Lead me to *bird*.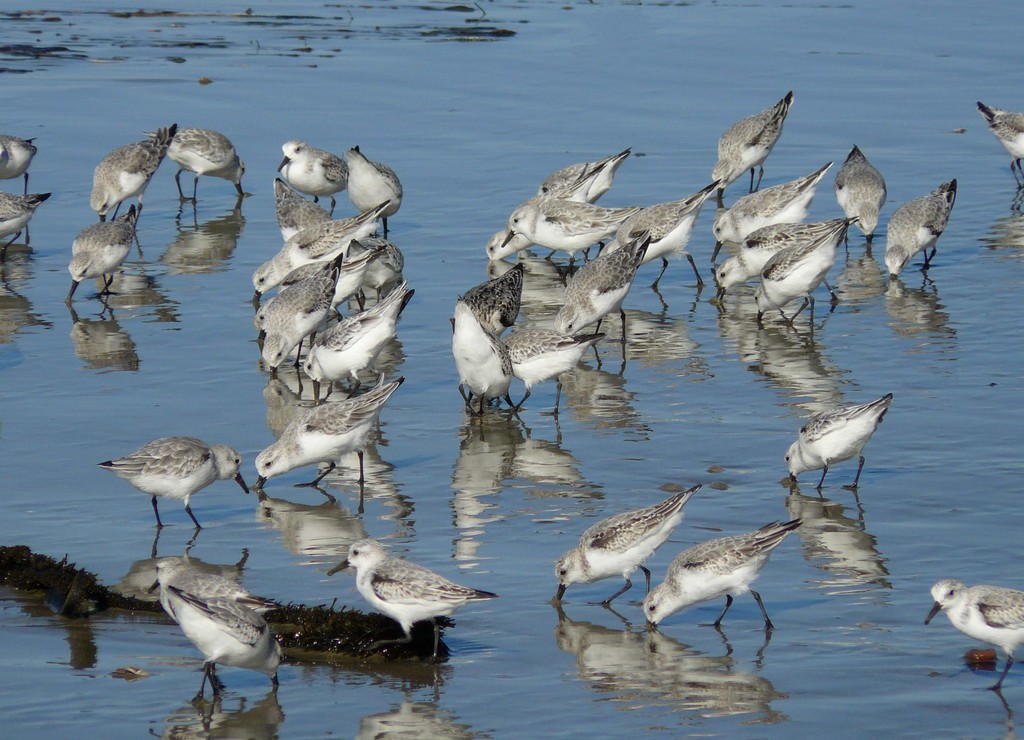
Lead to 883:180:956:282.
